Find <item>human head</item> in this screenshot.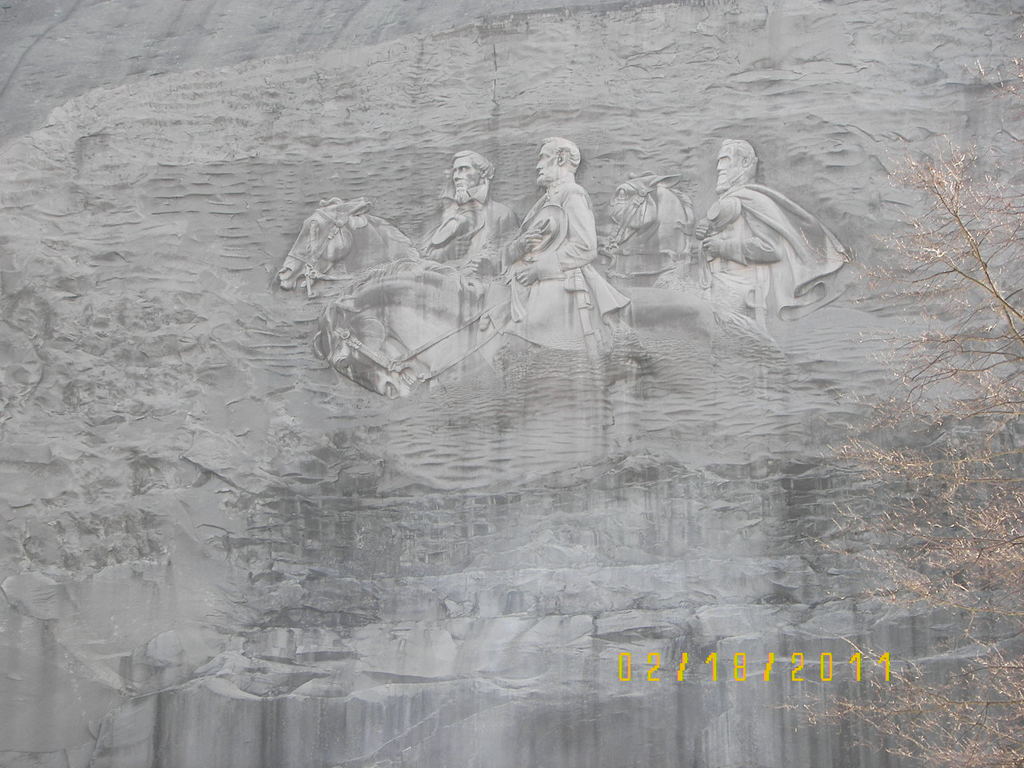
The bounding box for <item>human head</item> is 702:128:777:200.
